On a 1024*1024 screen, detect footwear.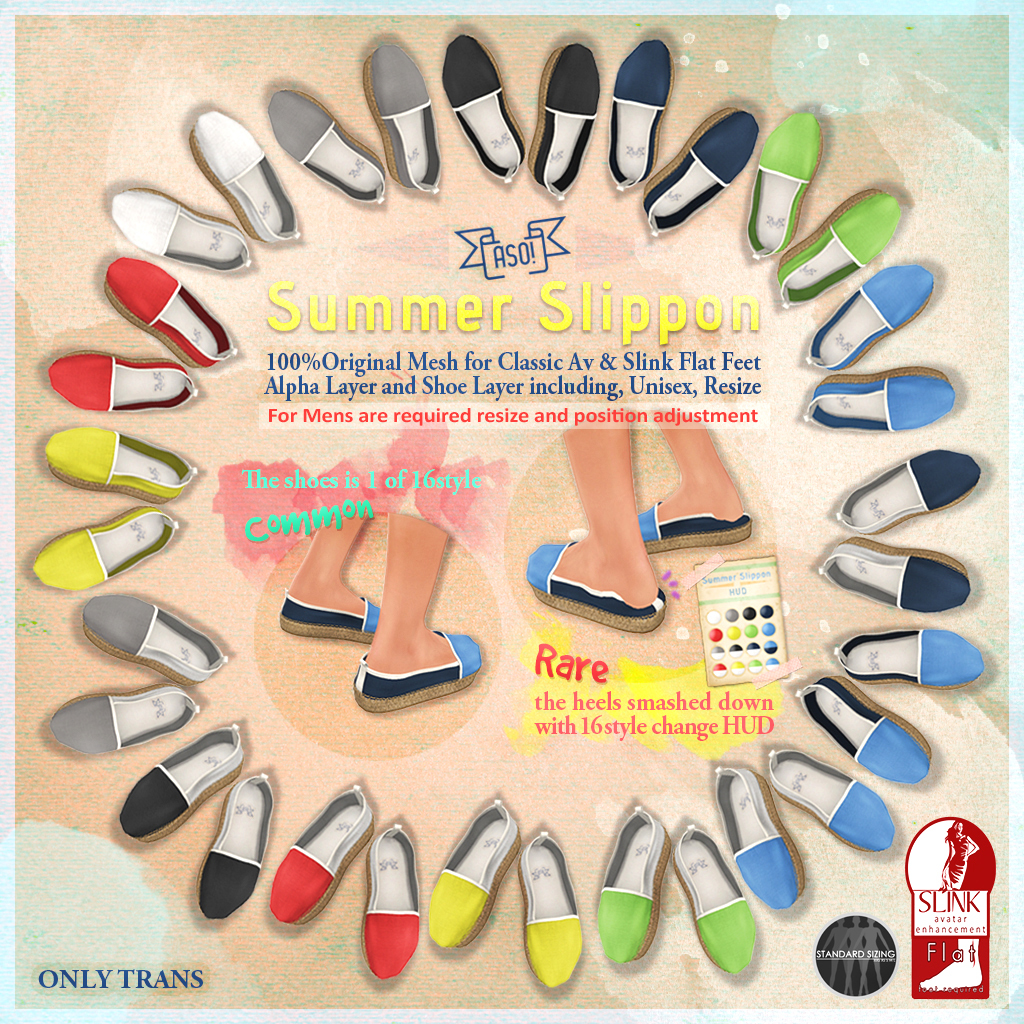
Rect(48, 684, 204, 757).
